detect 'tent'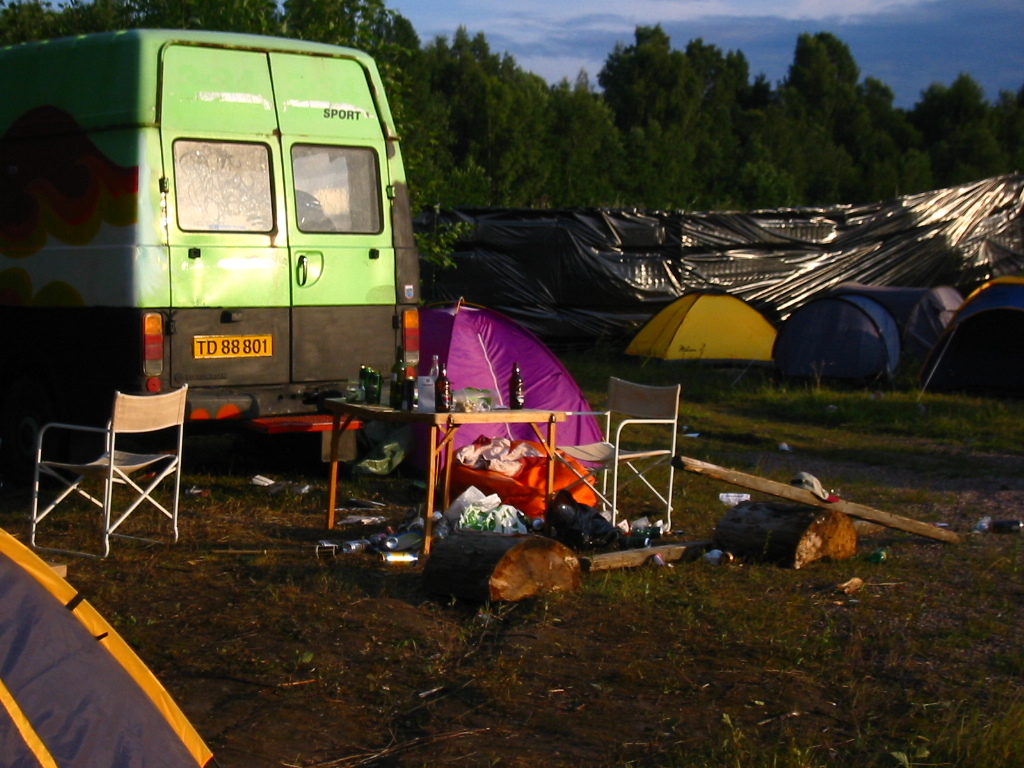
left=768, top=283, right=961, bottom=391
